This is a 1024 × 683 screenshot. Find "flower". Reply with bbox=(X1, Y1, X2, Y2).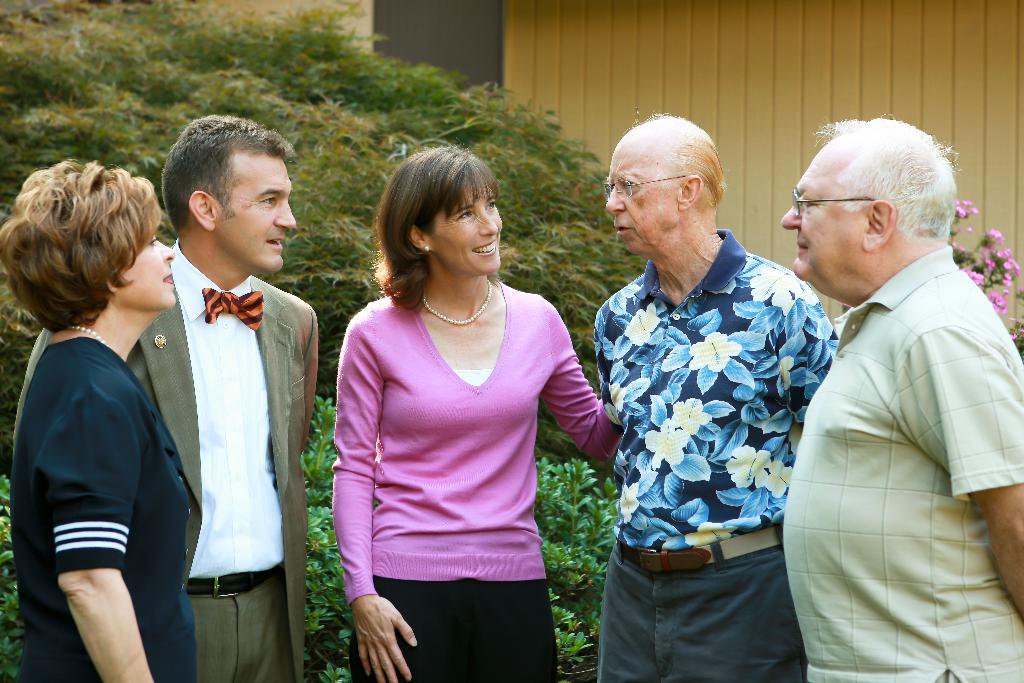
bbox=(726, 444, 771, 488).
